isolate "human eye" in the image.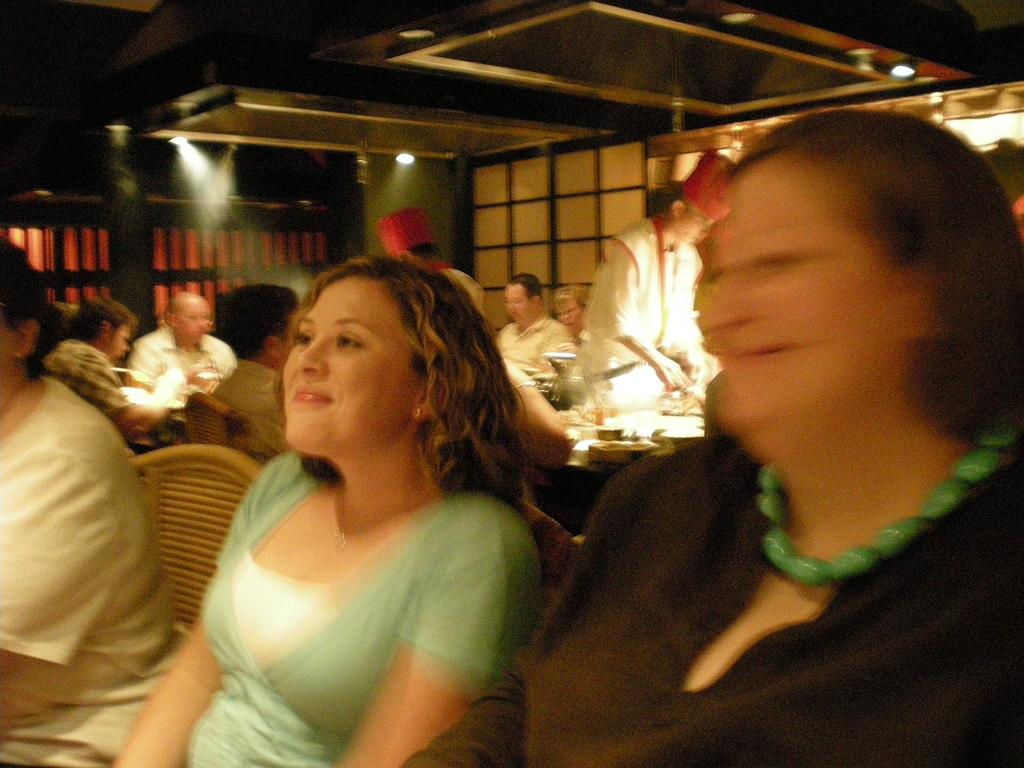
Isolated region: [336,324,368,355].
